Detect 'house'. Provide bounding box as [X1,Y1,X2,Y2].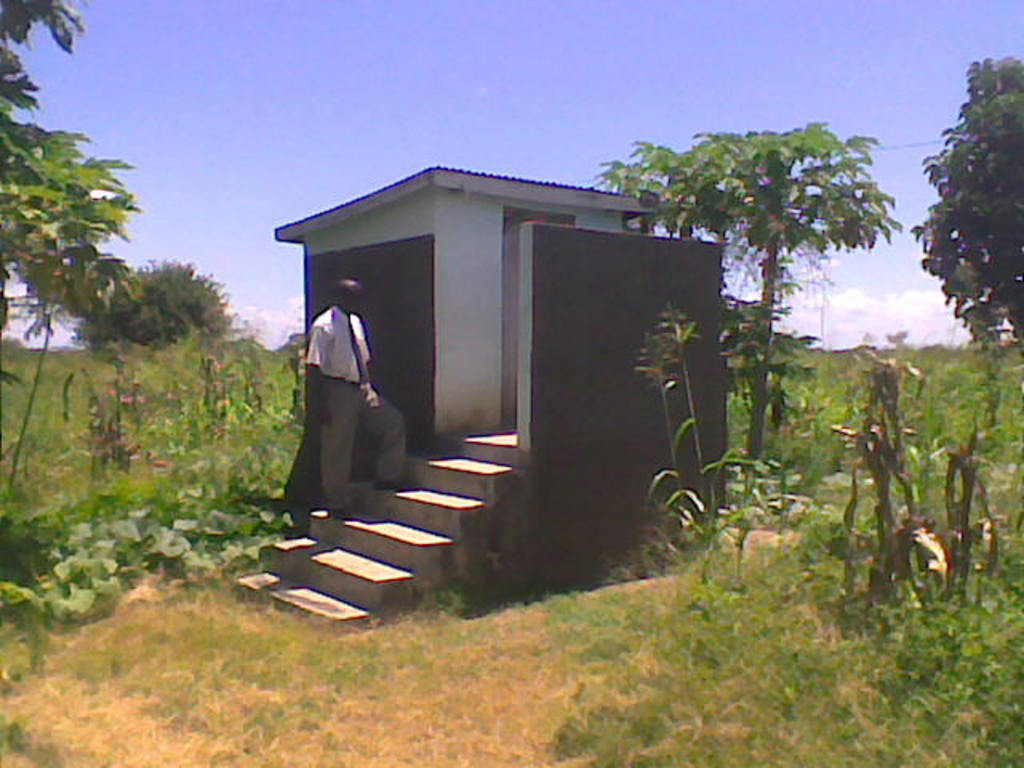
[235,160,725,630].
